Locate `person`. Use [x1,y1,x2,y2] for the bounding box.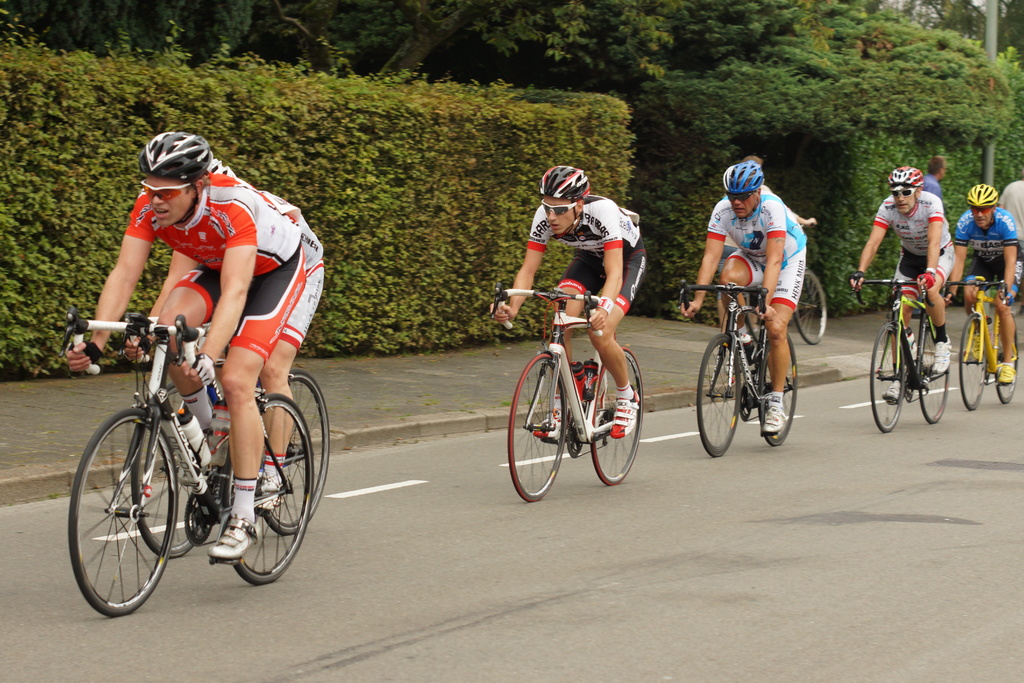
[936,178,1023,379].
